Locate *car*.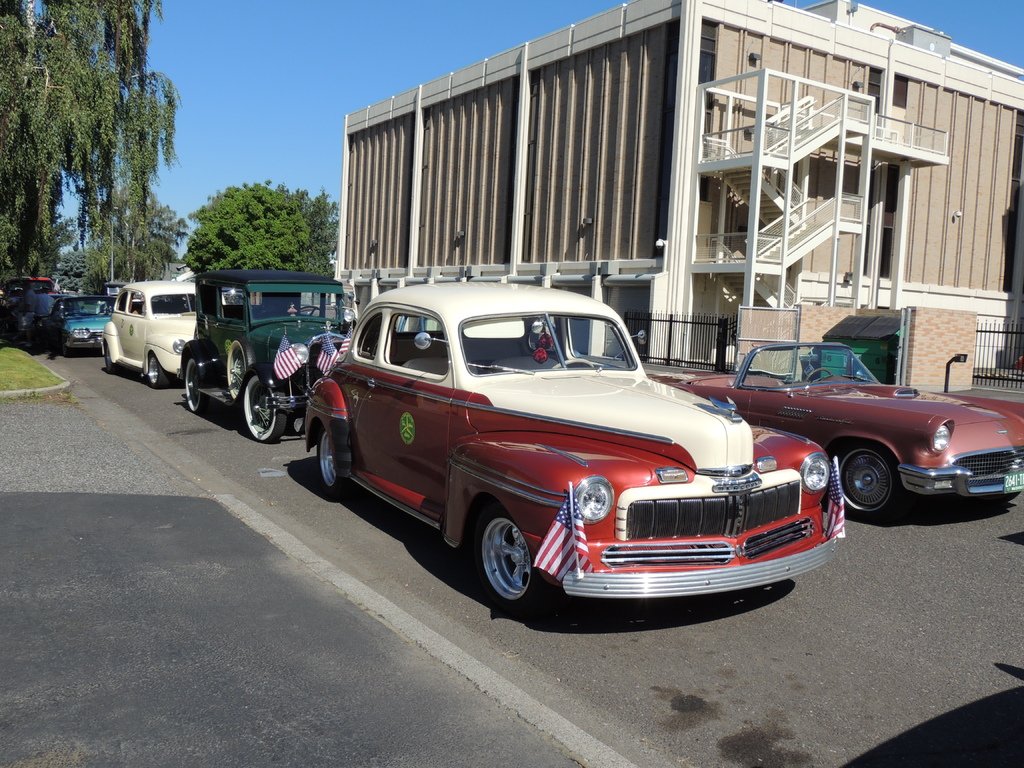
Bounding box: [x1=48, y1=294, x2=108, y2=358].
